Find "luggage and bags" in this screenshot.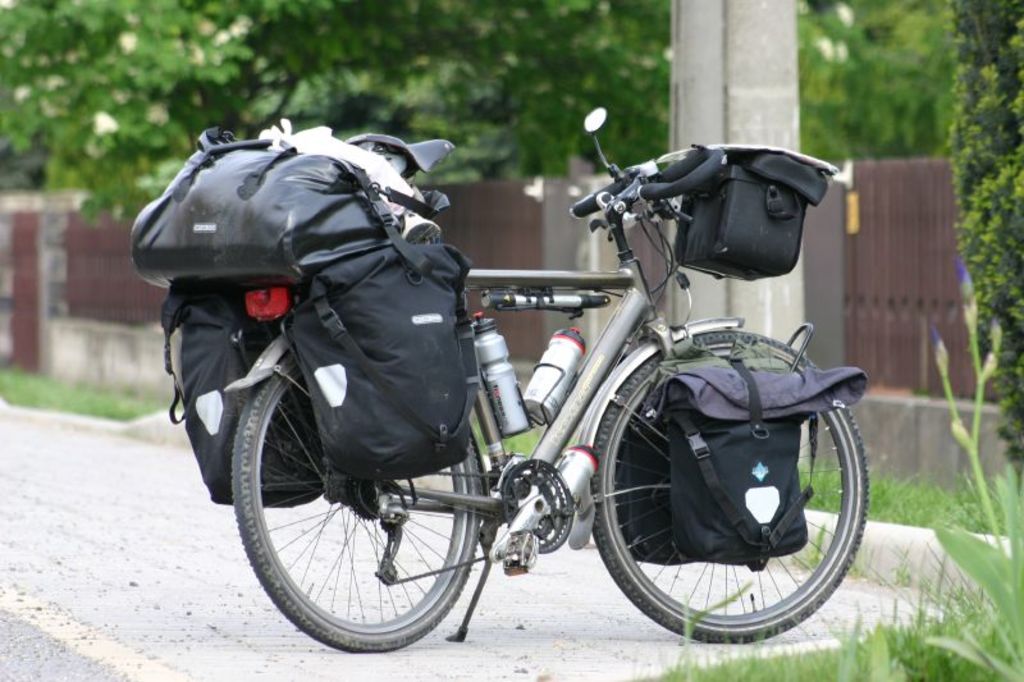
The bounding box for "luggage and bags" is 620 390 704 569.
